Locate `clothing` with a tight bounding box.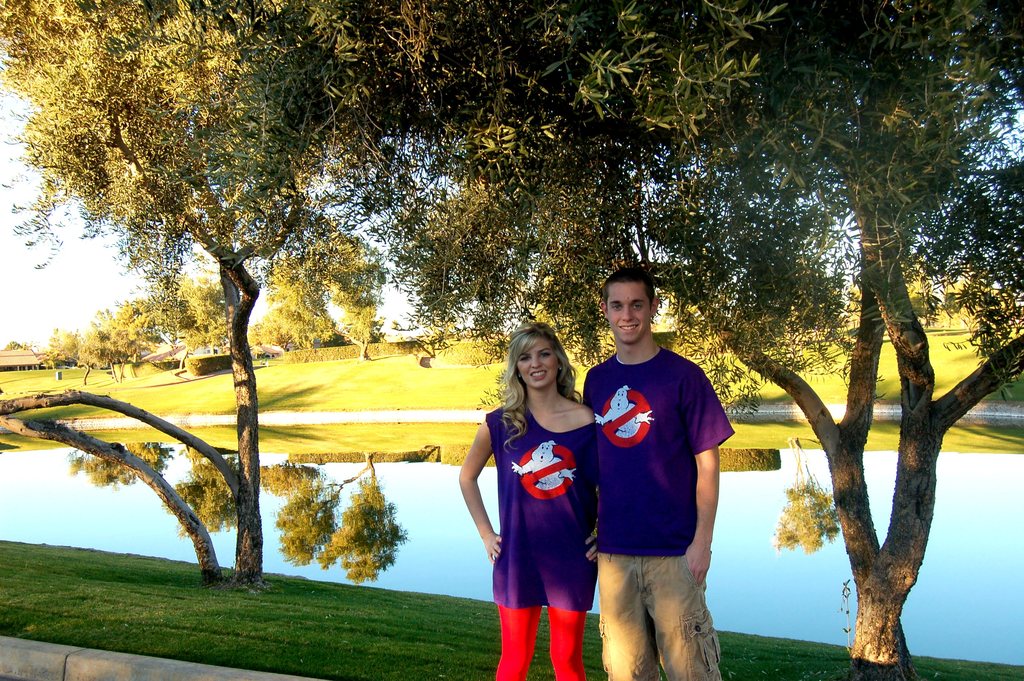
481 394 605 644.
